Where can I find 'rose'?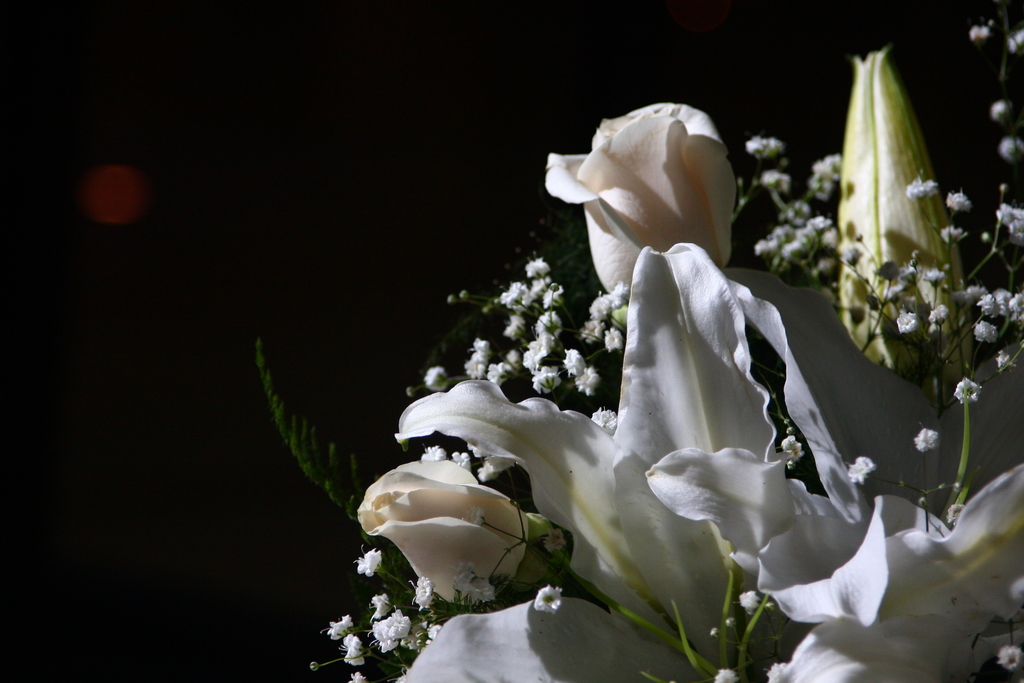
You can find it at {"left": 538, "top": 103, "right": 735, "bottom": 299}.
